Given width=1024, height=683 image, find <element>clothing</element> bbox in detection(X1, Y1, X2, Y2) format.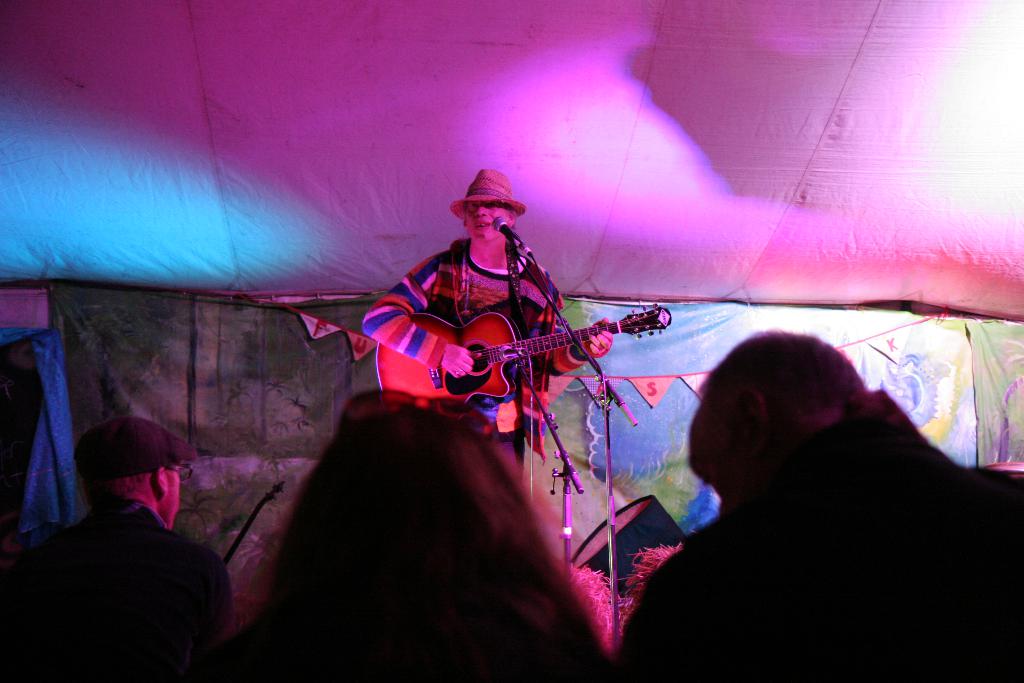
detection(348, 236, 611, 491).
